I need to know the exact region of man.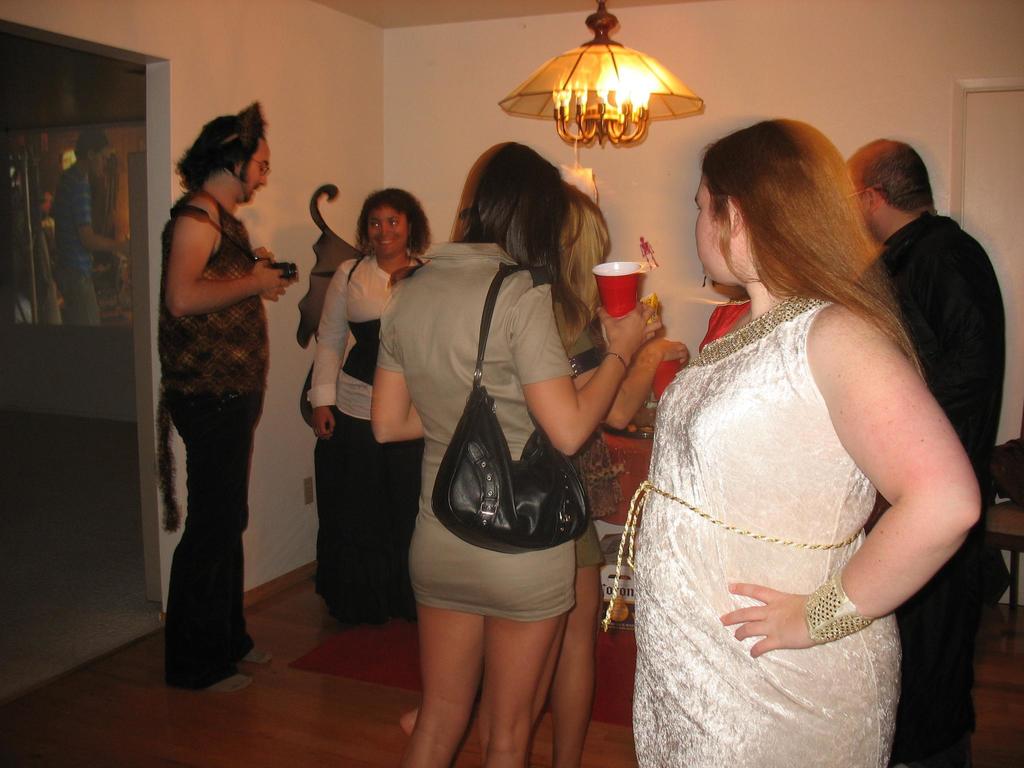
Region: pyautogui.locateOnScreen(134, 90, 293, 680).
